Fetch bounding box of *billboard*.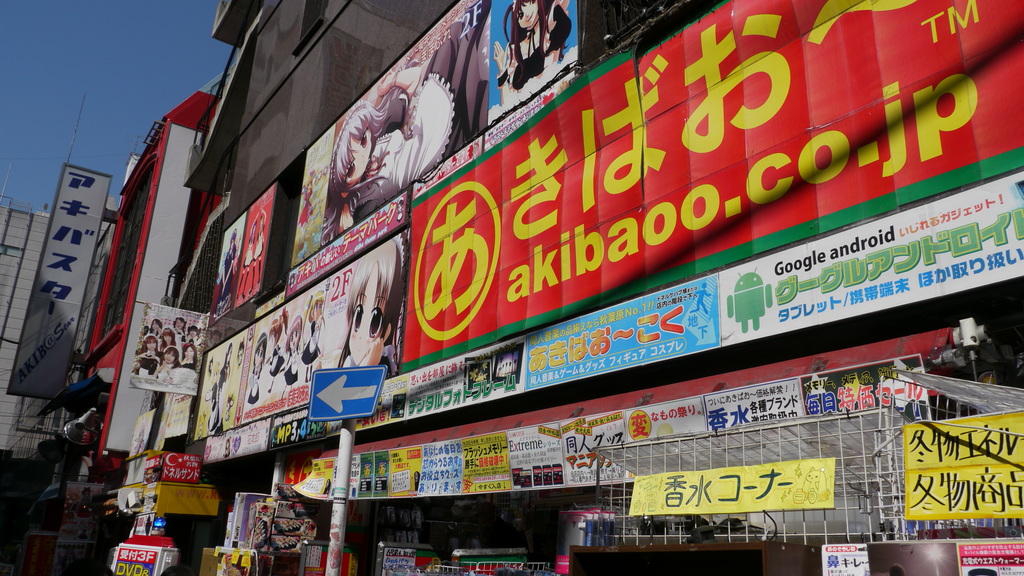
Bbox: x1=288 y1=1 x2=573 y2=287.
